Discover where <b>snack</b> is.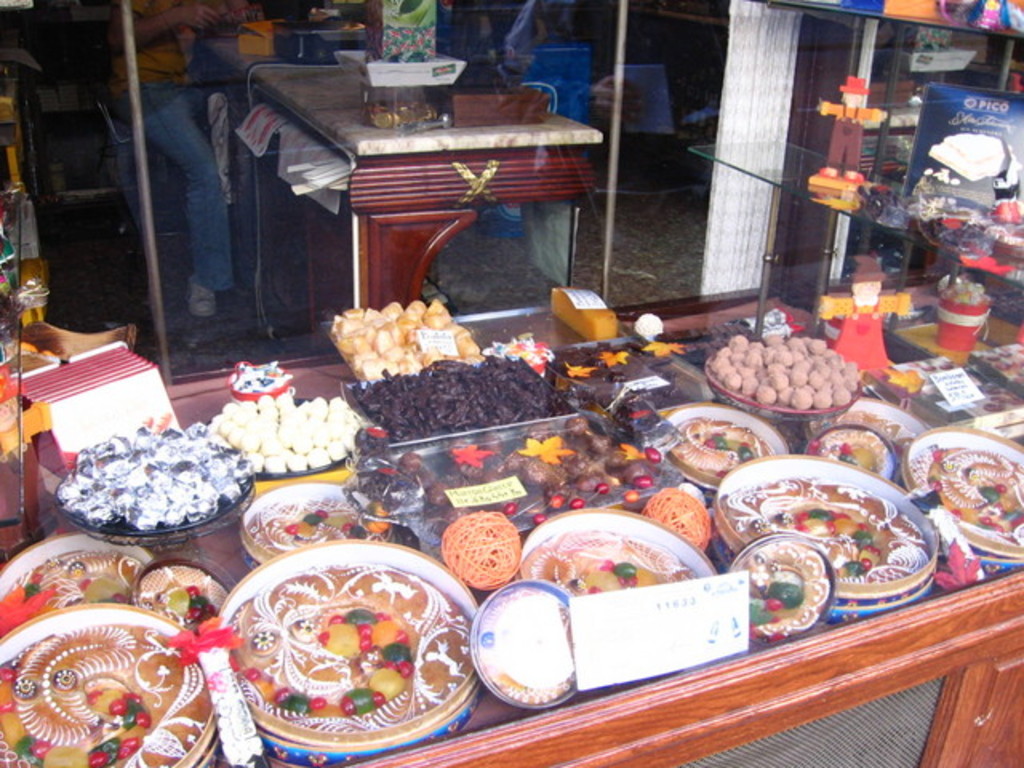
Discovered at (736, 544, 829, 640).
